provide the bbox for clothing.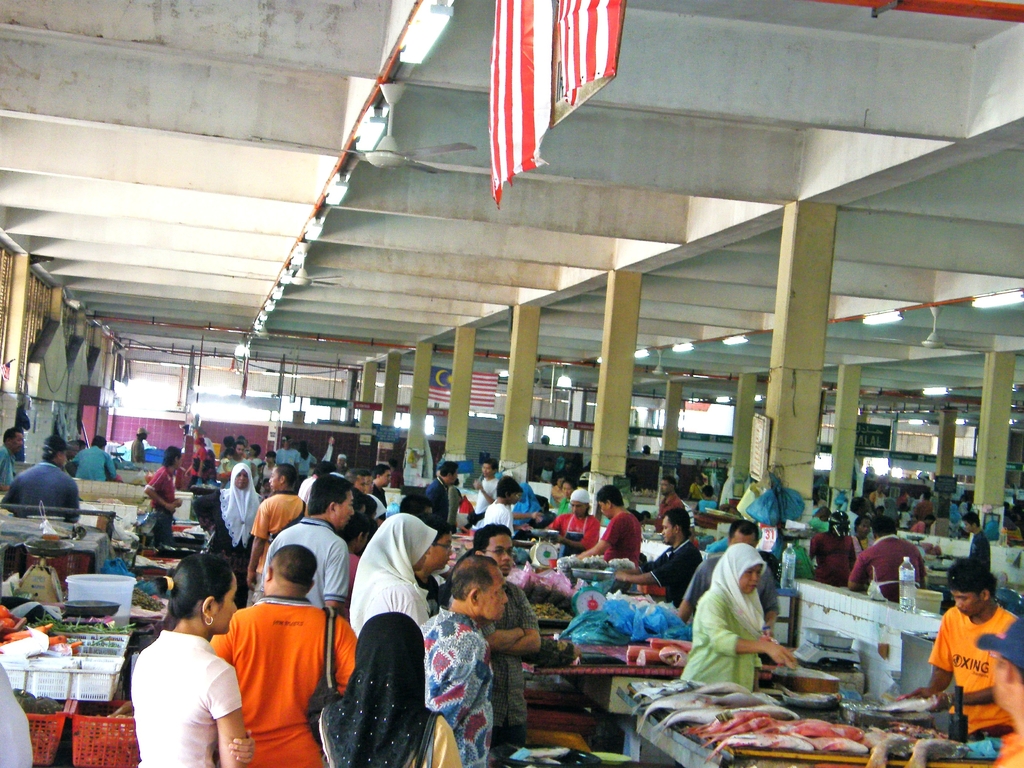
[0,445,13,484].
